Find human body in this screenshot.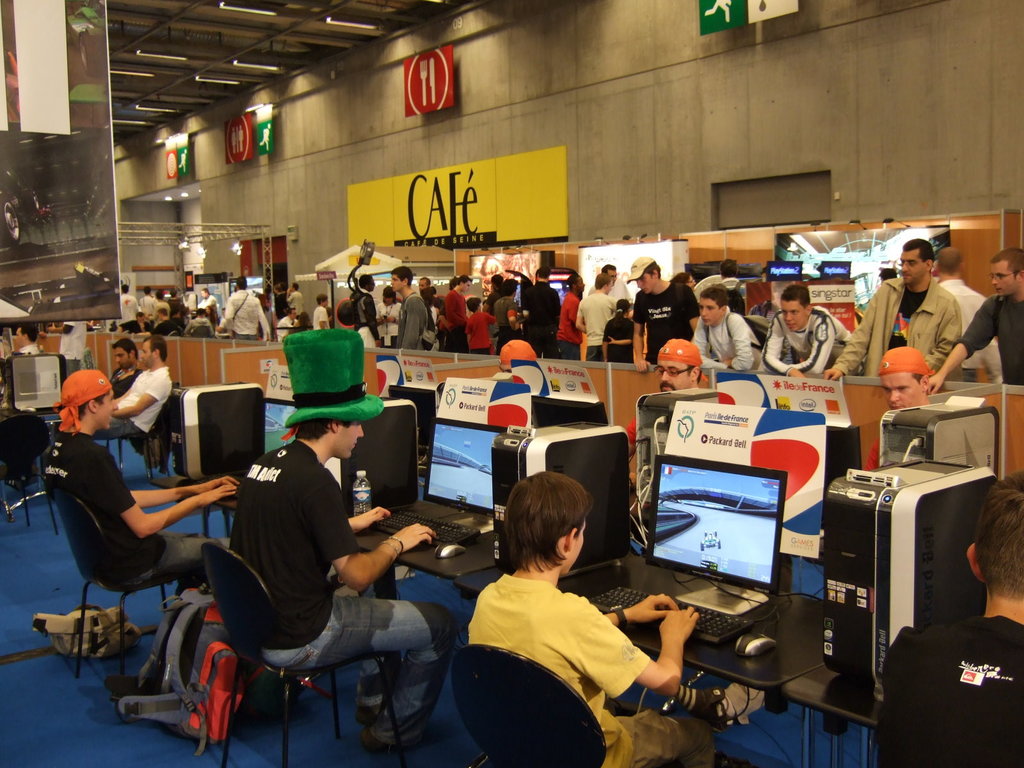
The bounding box for human body is (488,282,521,355).
